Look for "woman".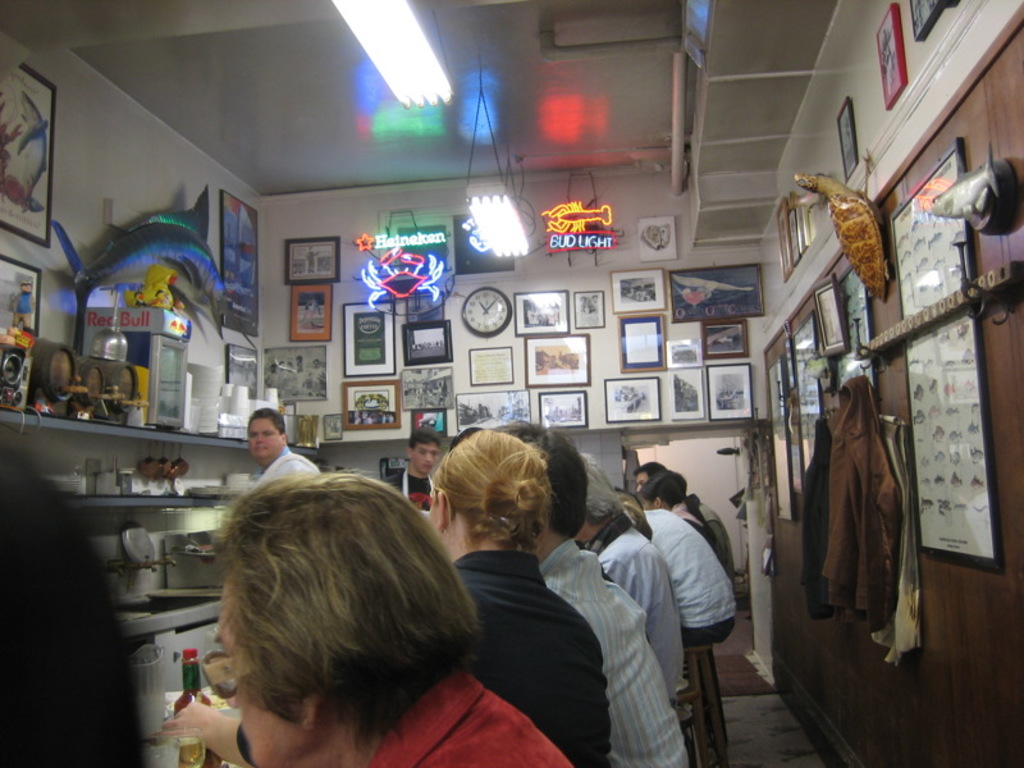
Found: x1=412, y1=440, x2=604, y2=767.
